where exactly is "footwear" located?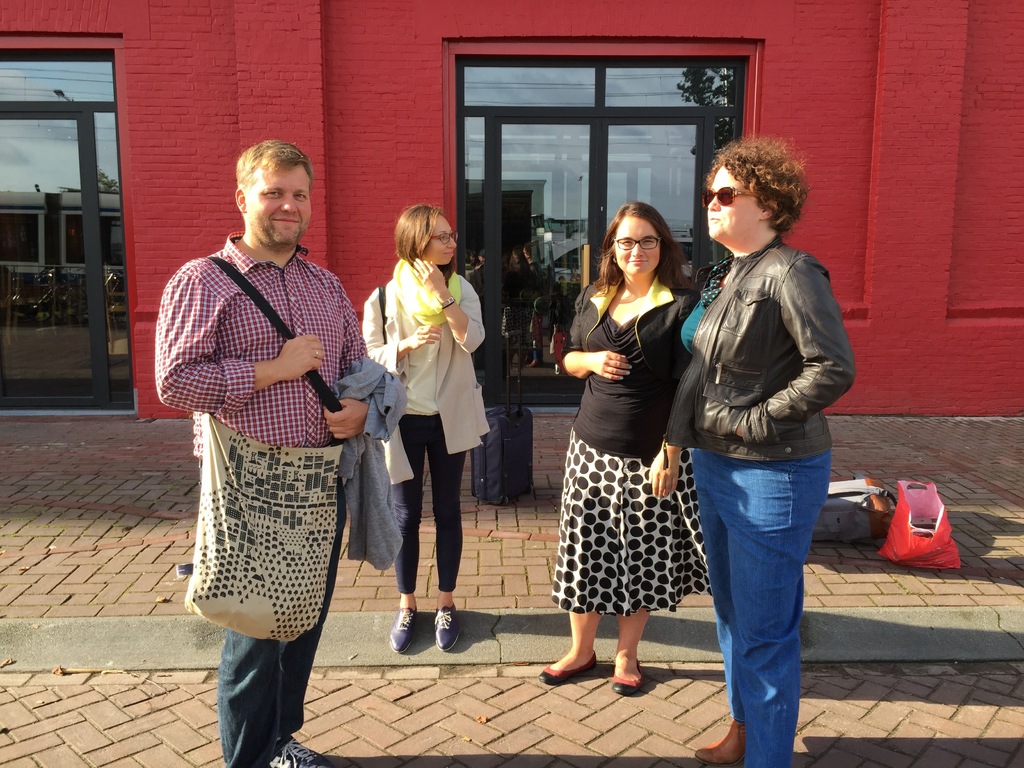
Its bounding box is select_region(538, 651, 595, 682).
